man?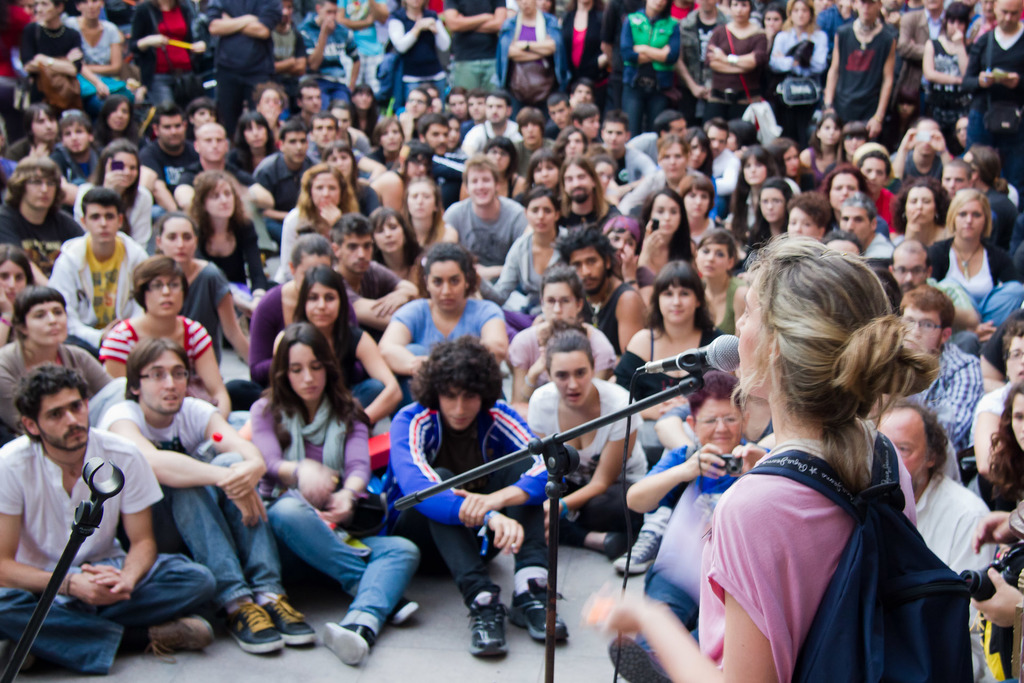
box=[442, 157, 525, 286]
